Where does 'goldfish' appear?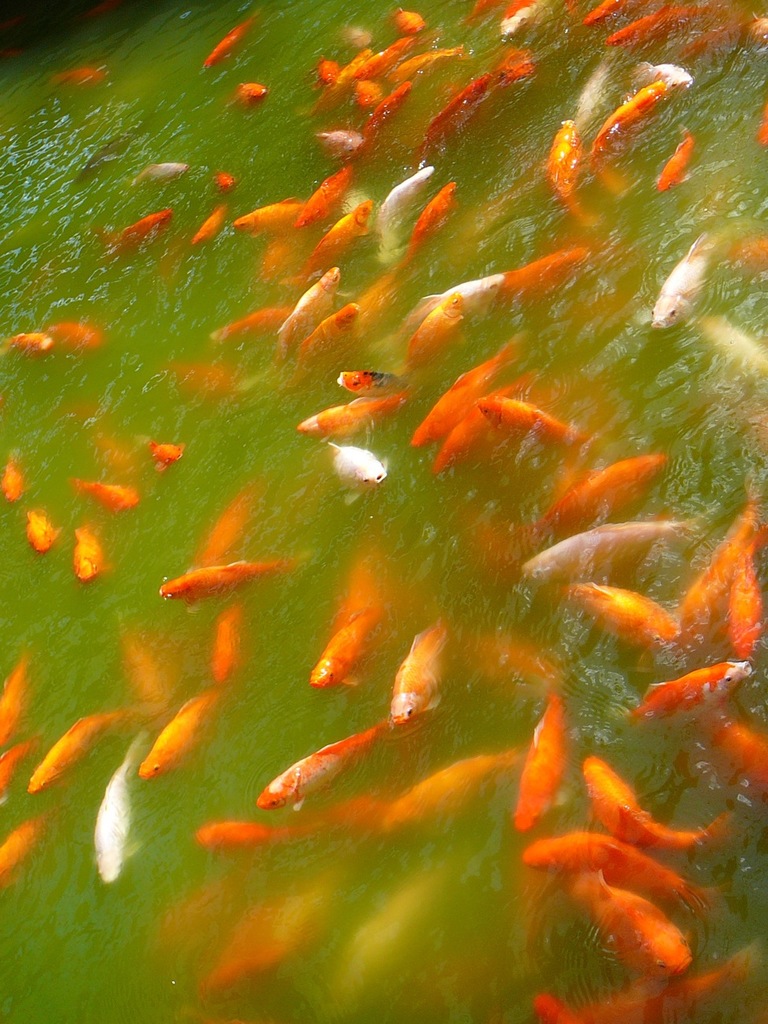
Appears at [x1=0, y1=461, x2=28, y2=509].
